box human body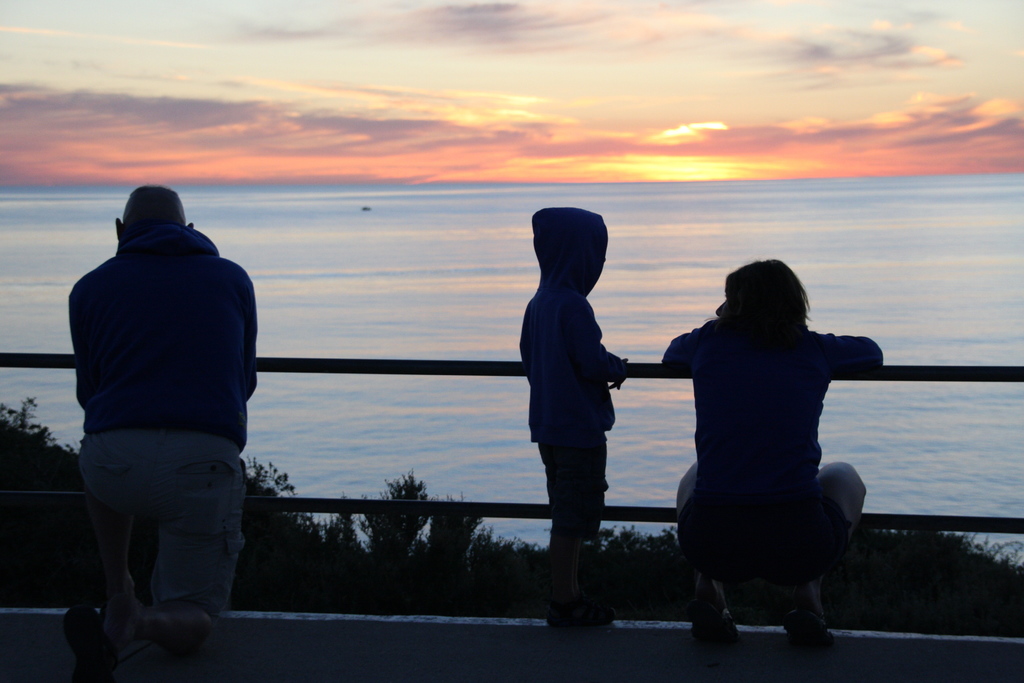
(x1=653, y1=245, x2=885, y2=654)
